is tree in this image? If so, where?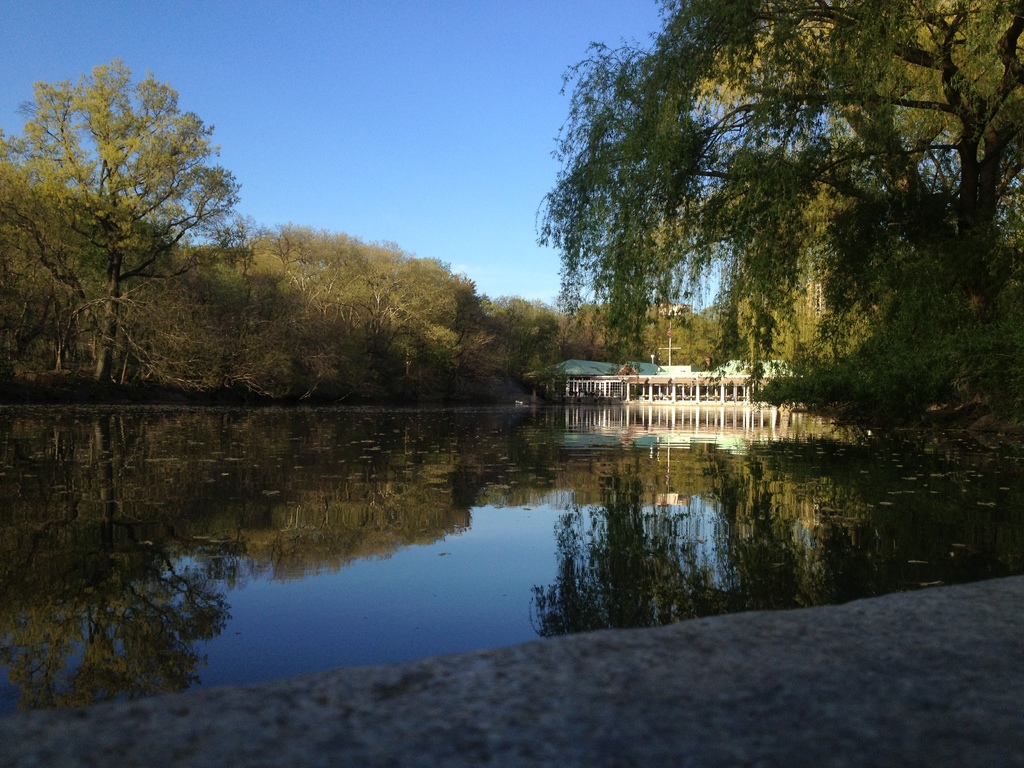
Yes, at [x1=6, y1=170, x2=147, y2=388].
